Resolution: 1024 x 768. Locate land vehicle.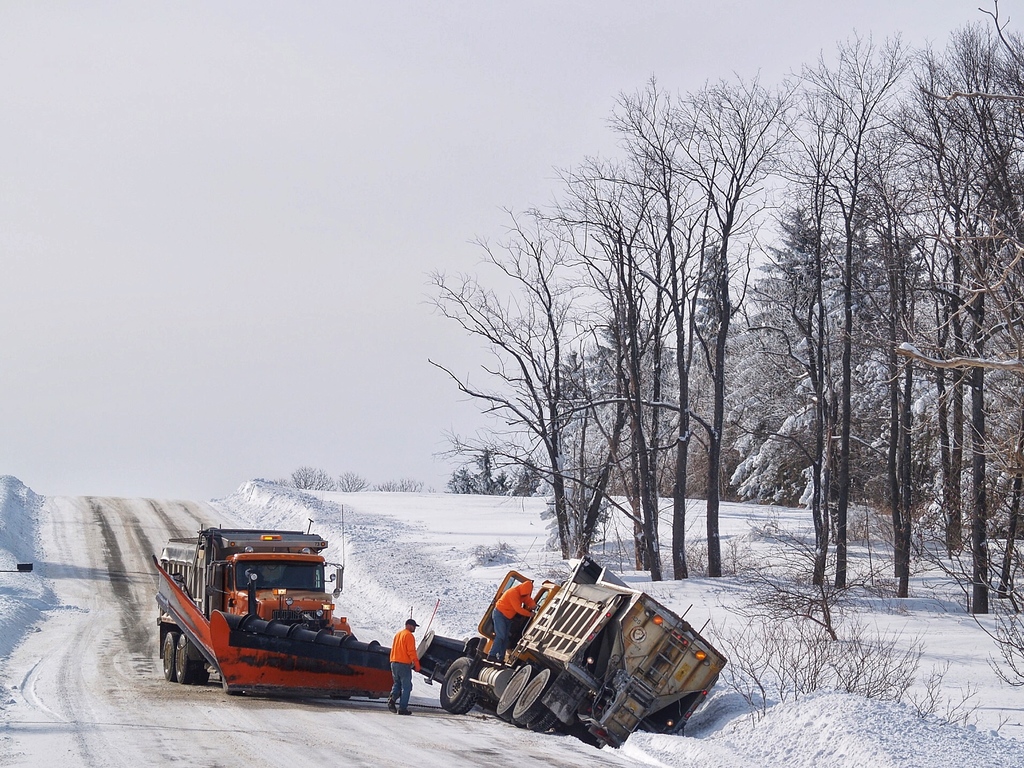
[149, 502, 395, 701].
